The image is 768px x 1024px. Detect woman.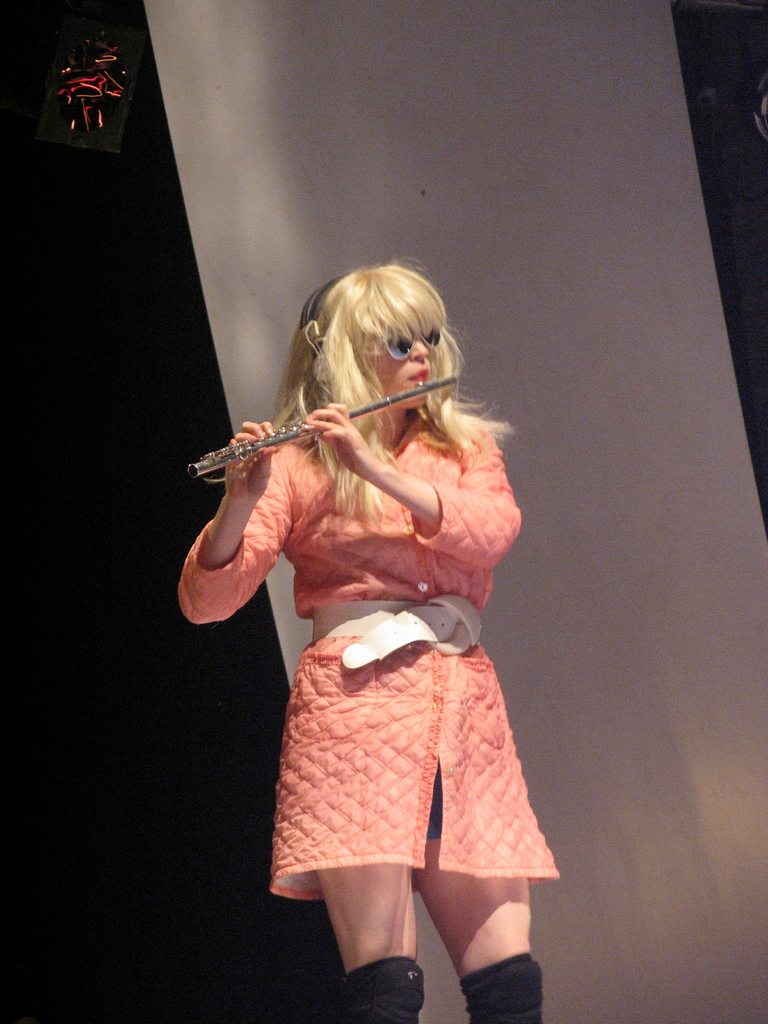
Detection: [x1=178, y1=257, x2=564, y2=1023].
